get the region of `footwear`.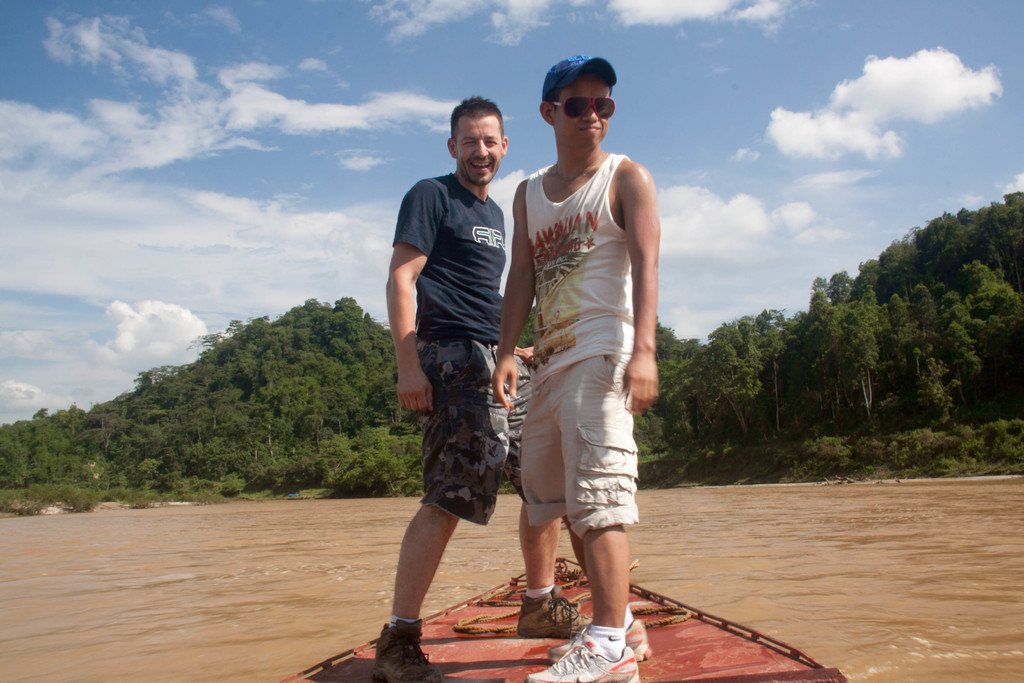
[x1=527, y1=642, x2=640, y2=682].
